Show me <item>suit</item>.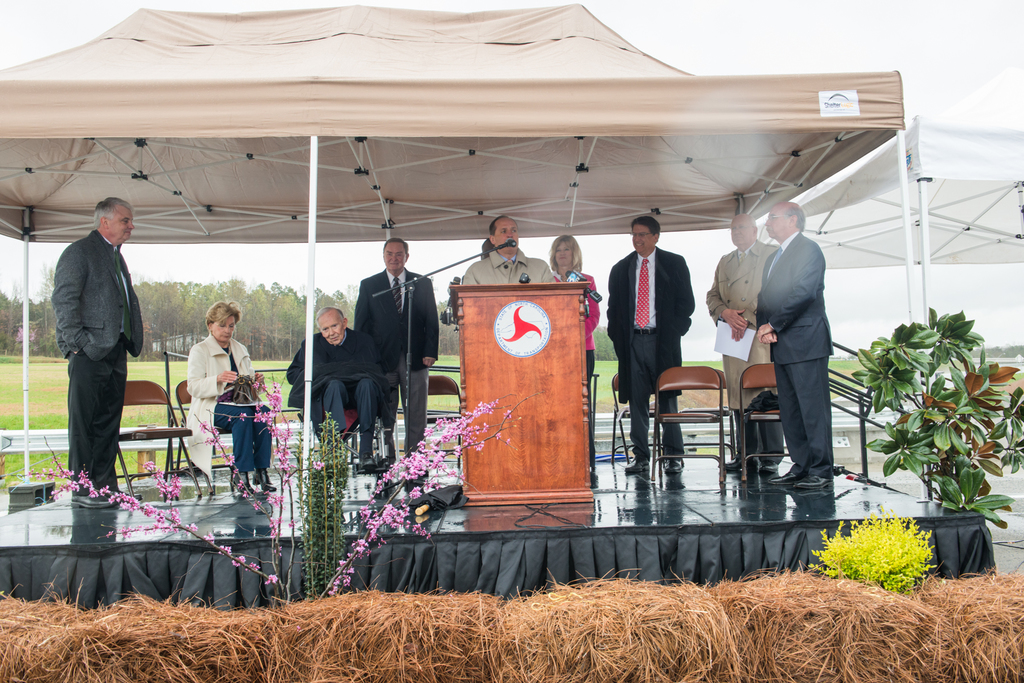
<item>suit</item> is here: 281/325/364/458.
